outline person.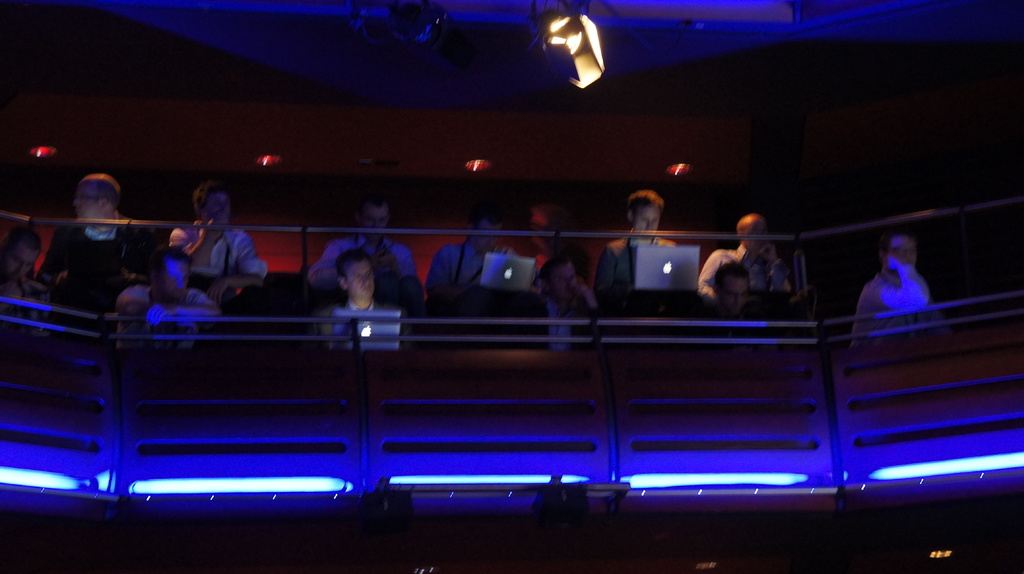
Outline: left=592, top=194, right=700, bottom=308.
